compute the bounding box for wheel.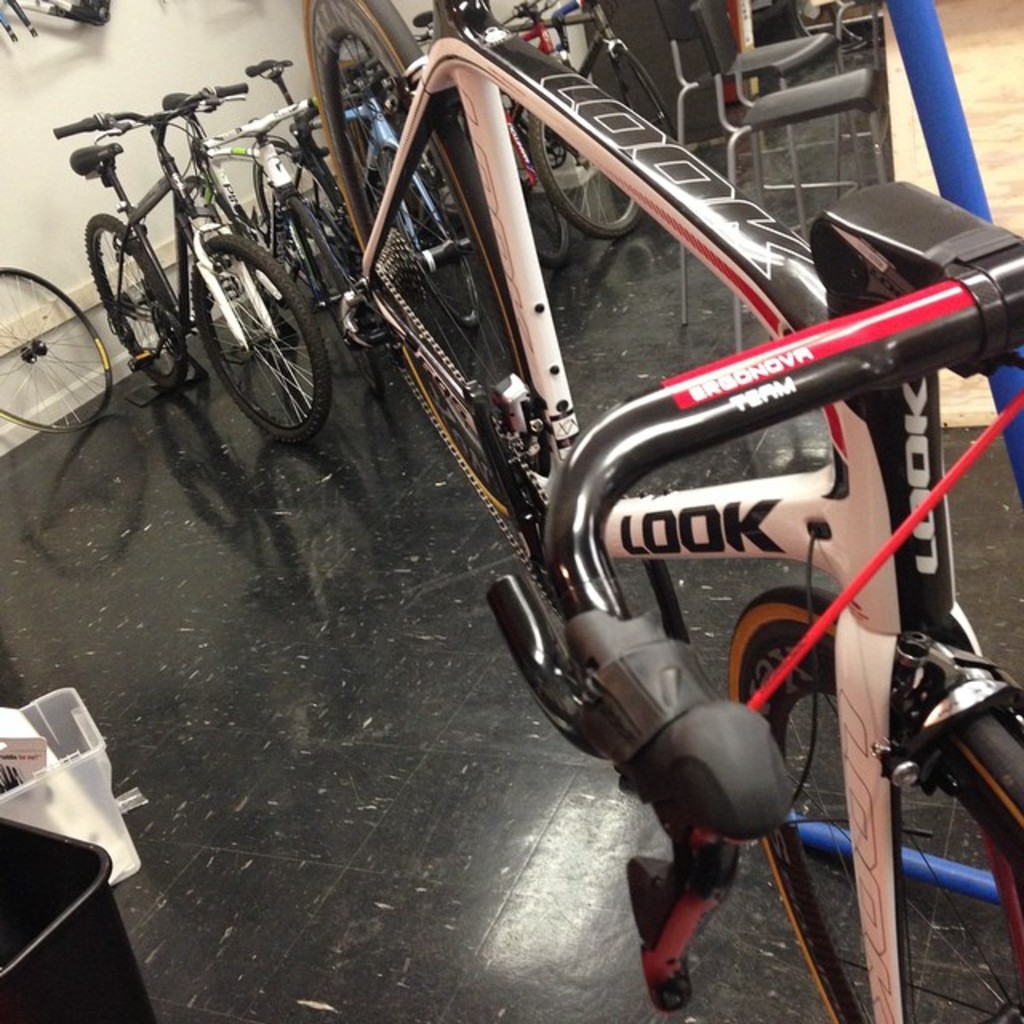
288,200,355,338.
